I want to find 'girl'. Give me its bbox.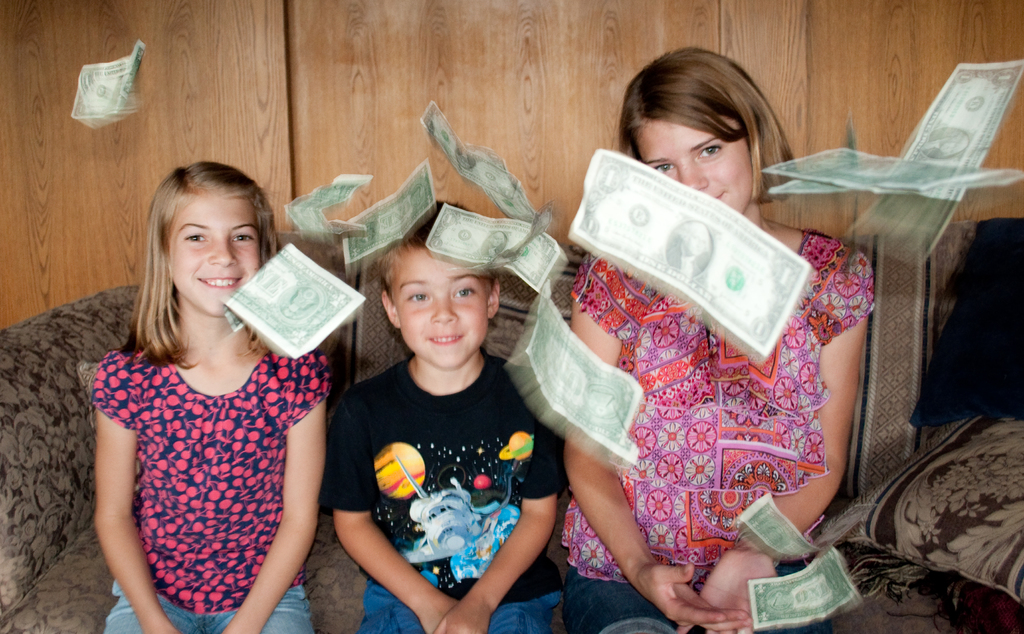
(86,162,332,633).
